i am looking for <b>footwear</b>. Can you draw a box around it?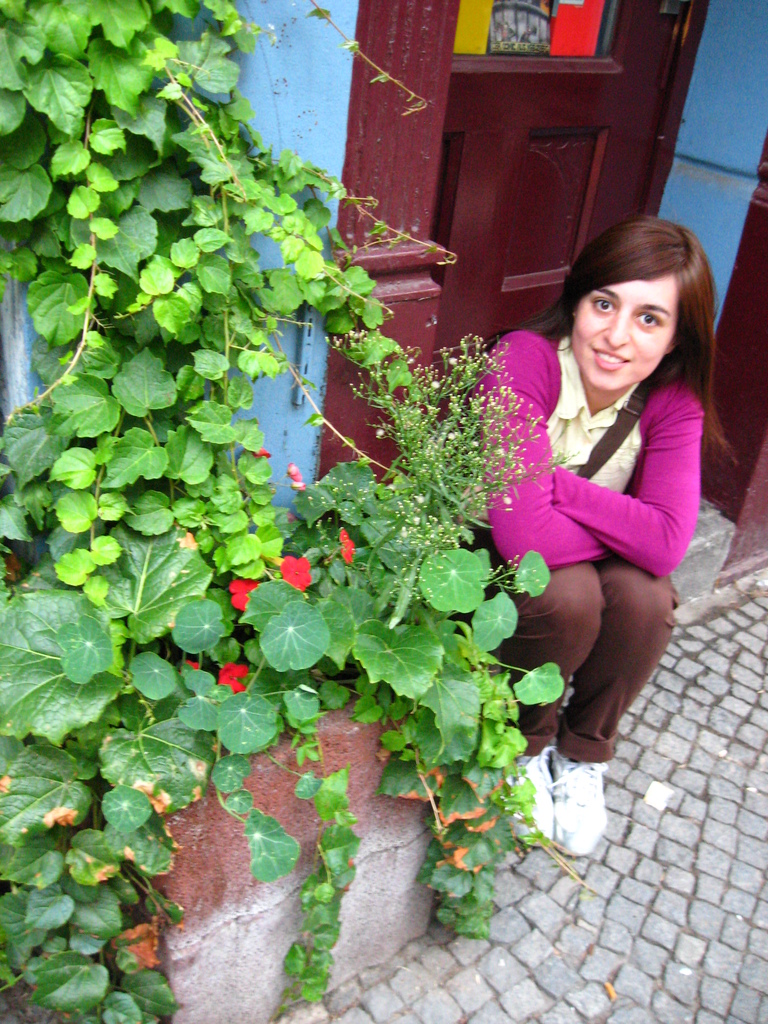
Sure, the bounding box is <region>549, 743, 607, 855</region>.
